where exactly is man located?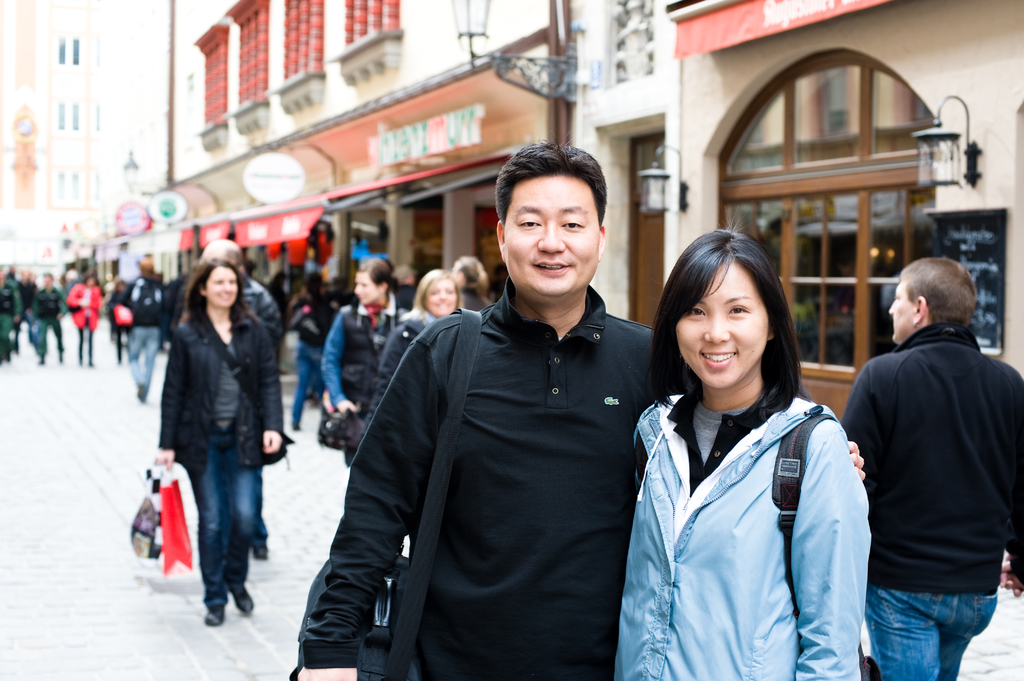
Its bounding box is 844,211,1015,678.
